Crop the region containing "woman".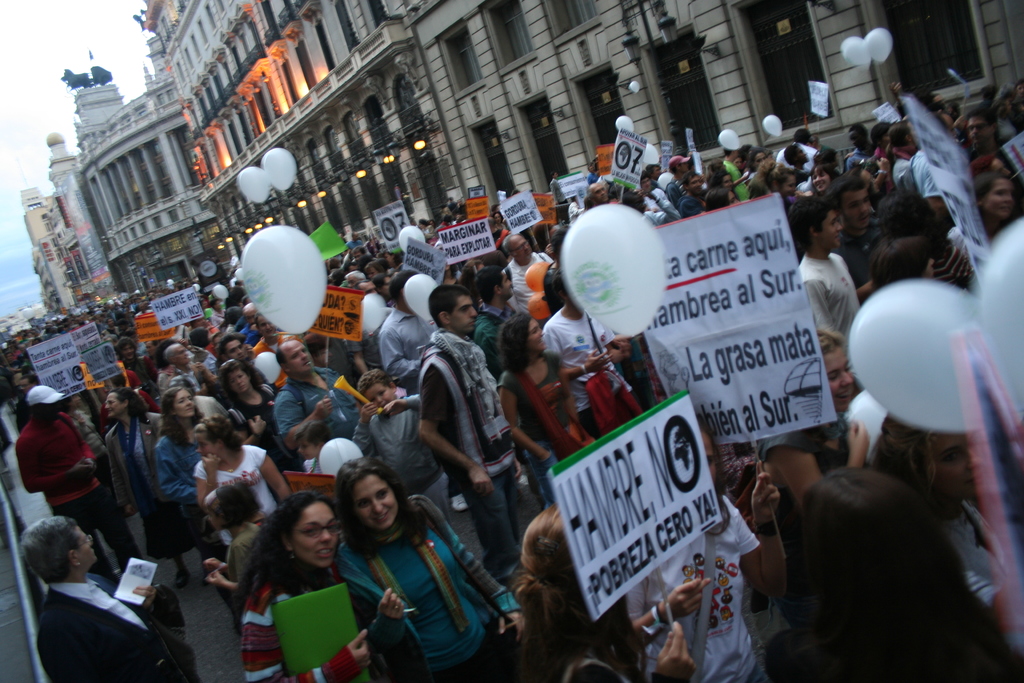
Crop region: box(509, 495, 692, 682).
